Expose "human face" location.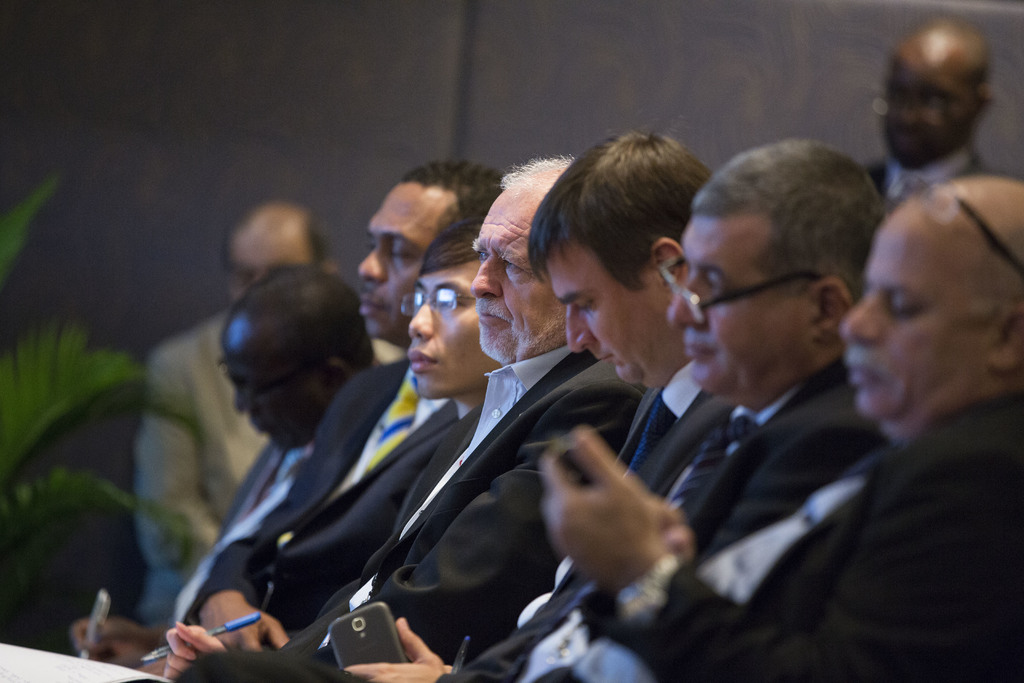
Exposed at (left=885, top=39, right=969, bottom=163).
